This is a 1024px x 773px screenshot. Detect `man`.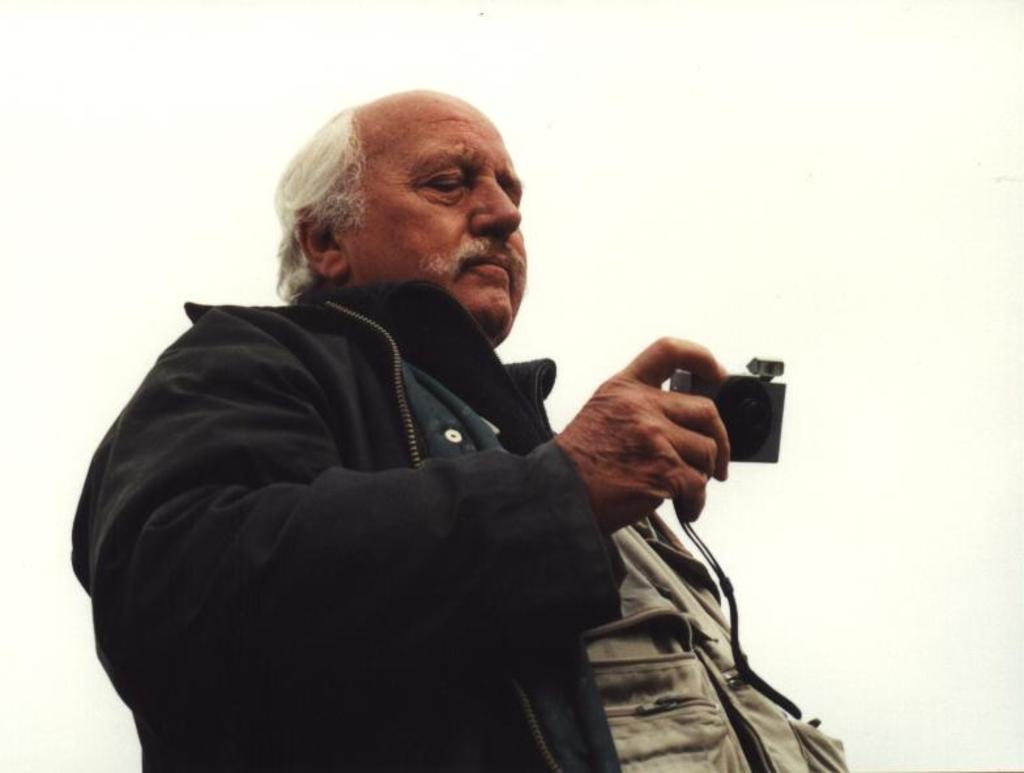
(68,78,852,772).
